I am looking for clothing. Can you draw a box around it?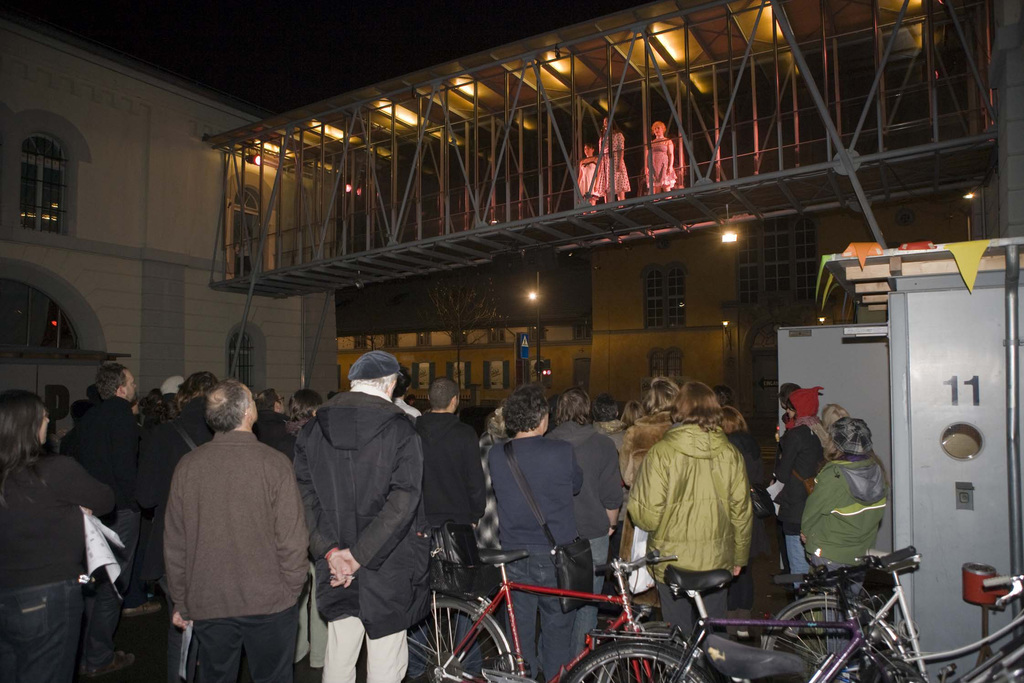
Sure, the bounding box is pyautogui.locateOnScreen(799, 456, 888, 663).
